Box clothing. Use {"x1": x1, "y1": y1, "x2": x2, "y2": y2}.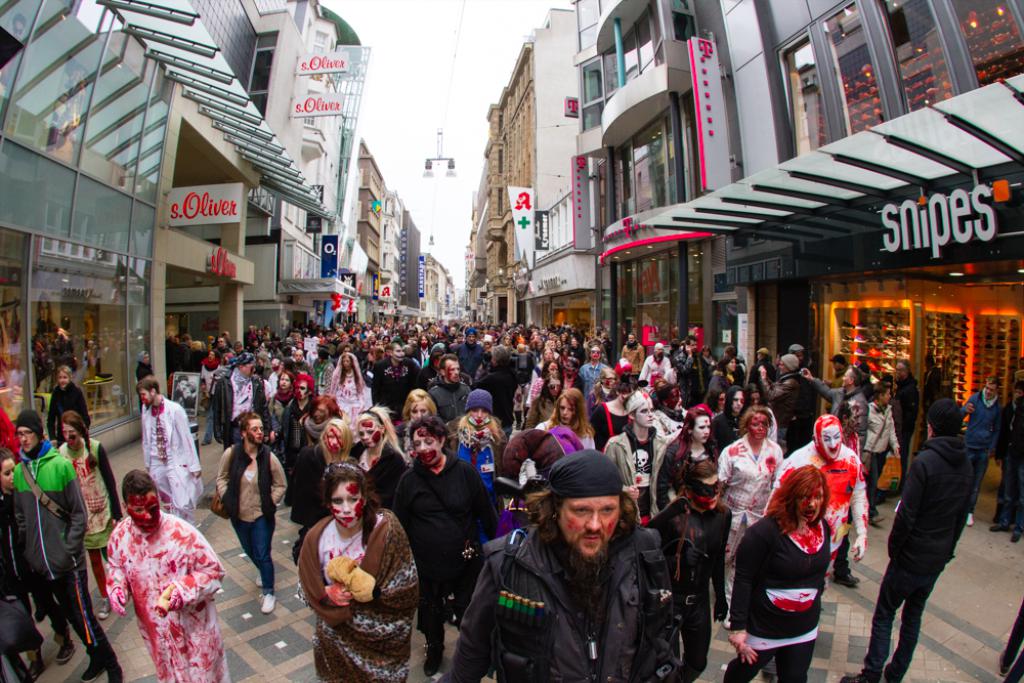
{"x1": 386, "y1": 445, "x2": 502, "y2": 651}.
